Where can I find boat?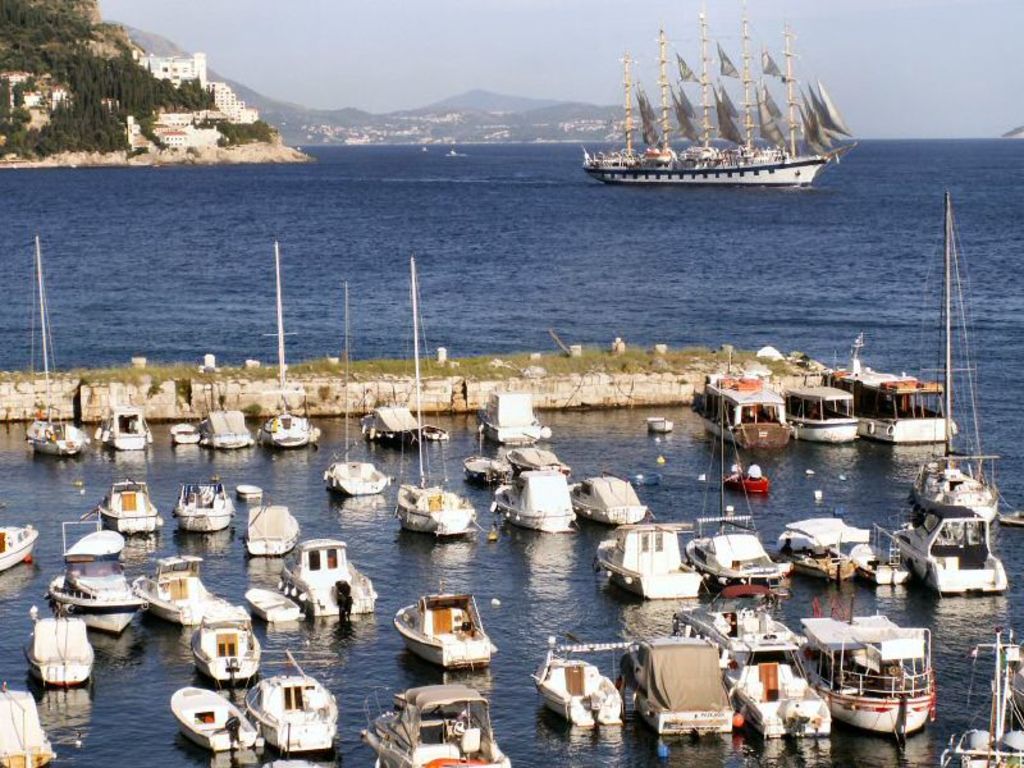
You can find it at x1=102, y1=399, x2=148, y2=449.
